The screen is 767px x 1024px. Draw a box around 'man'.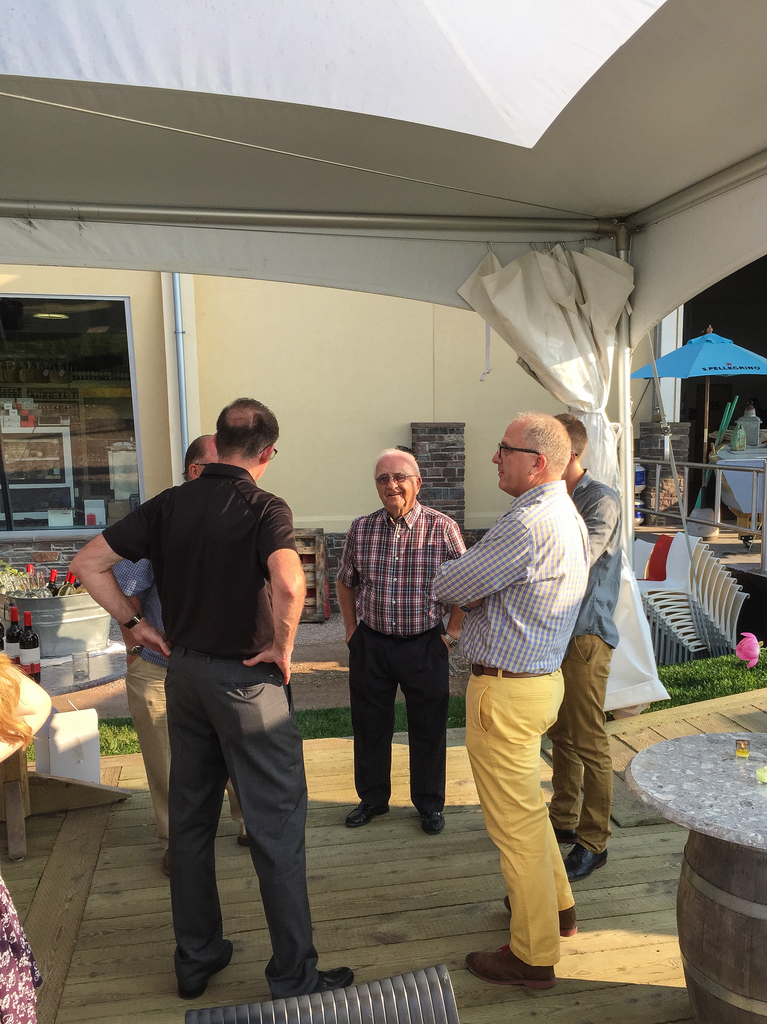
detection(540, 410, 615, 881).
